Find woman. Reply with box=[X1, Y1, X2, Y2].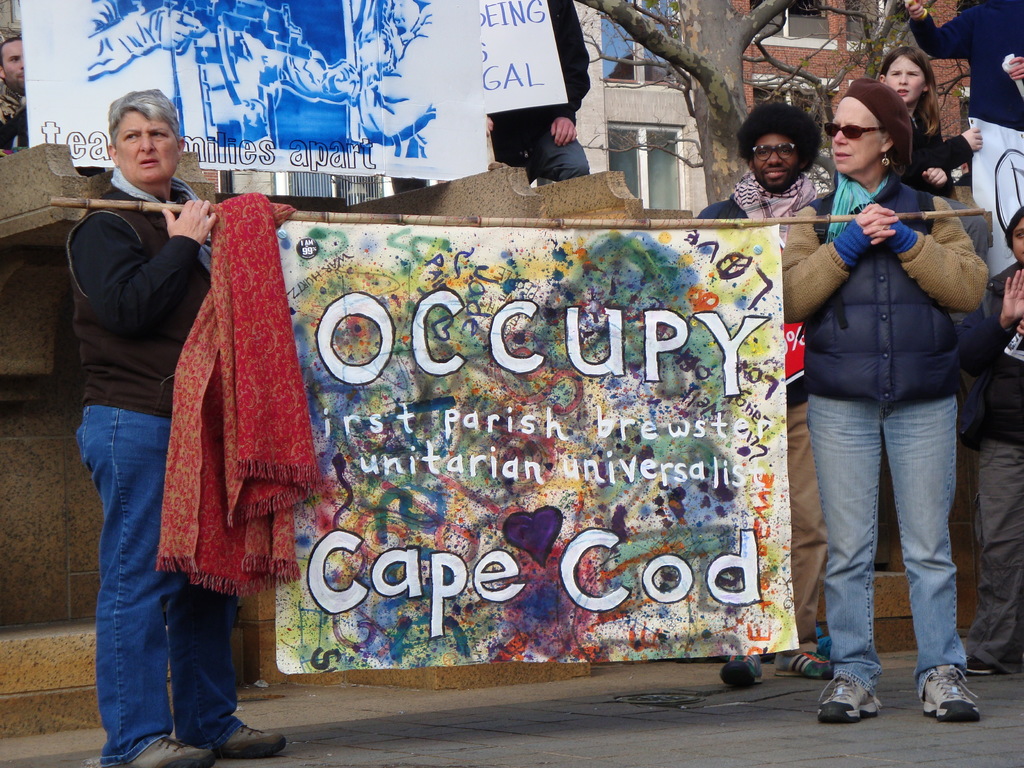
box=[780, 66, 995, 717].
